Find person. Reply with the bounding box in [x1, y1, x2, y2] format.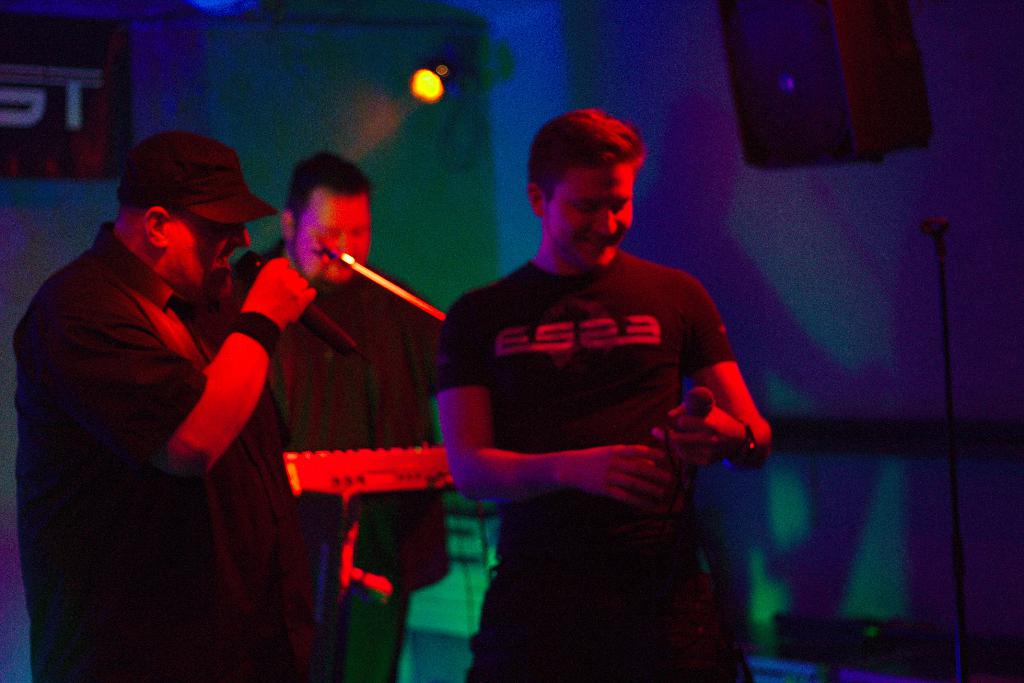
[237, 146, 445, 682].
